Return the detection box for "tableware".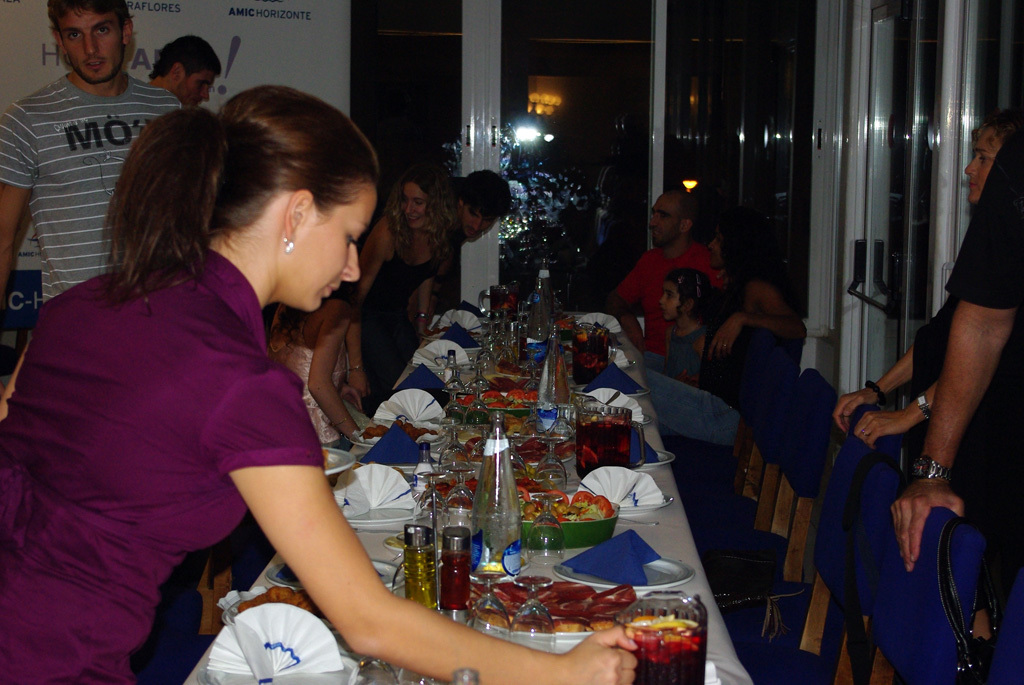
l=406, t=354, r=469, b=371.
